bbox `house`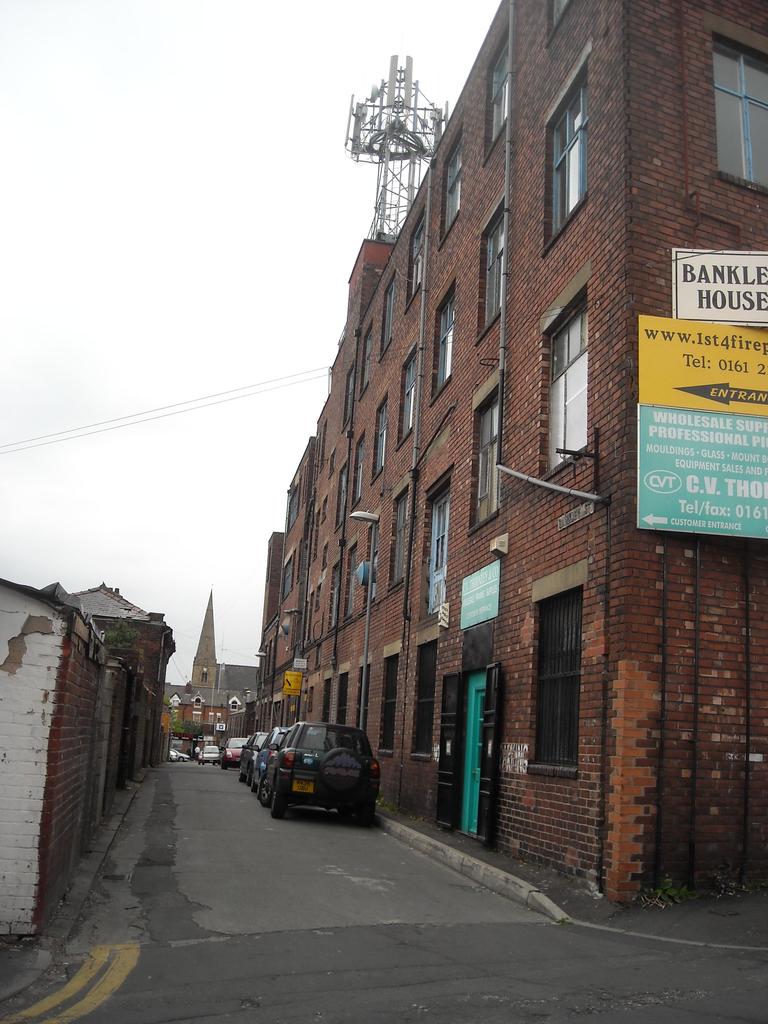
0 573 109 949
